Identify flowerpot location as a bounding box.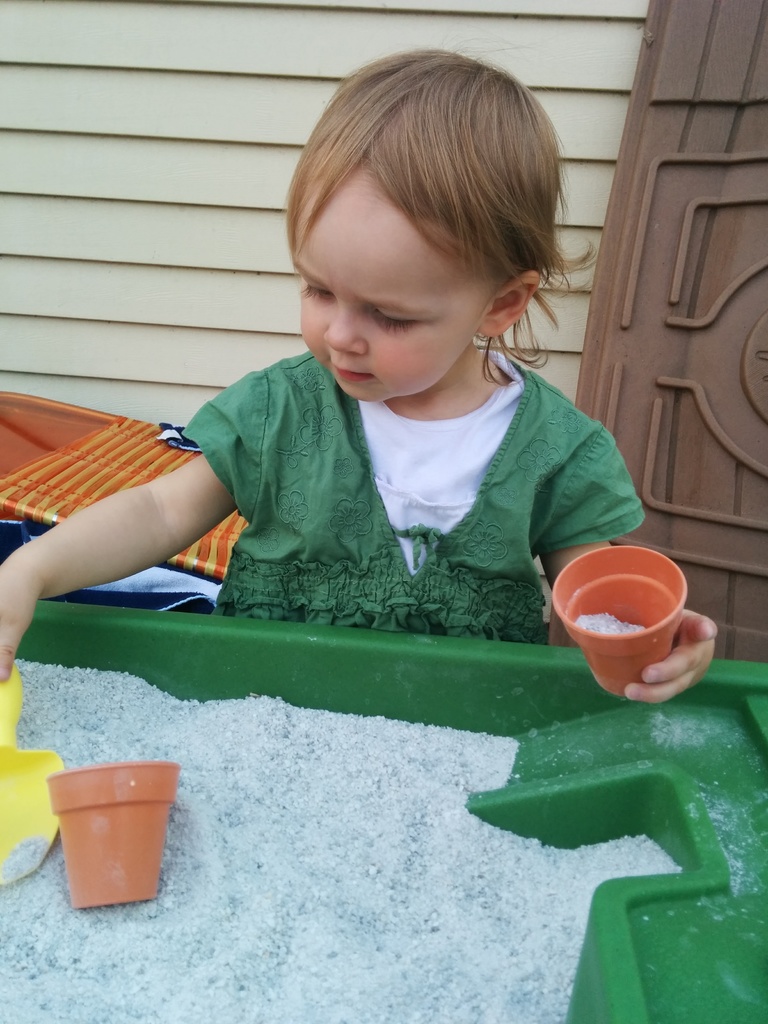
locate(41, 778, 173, 902).
